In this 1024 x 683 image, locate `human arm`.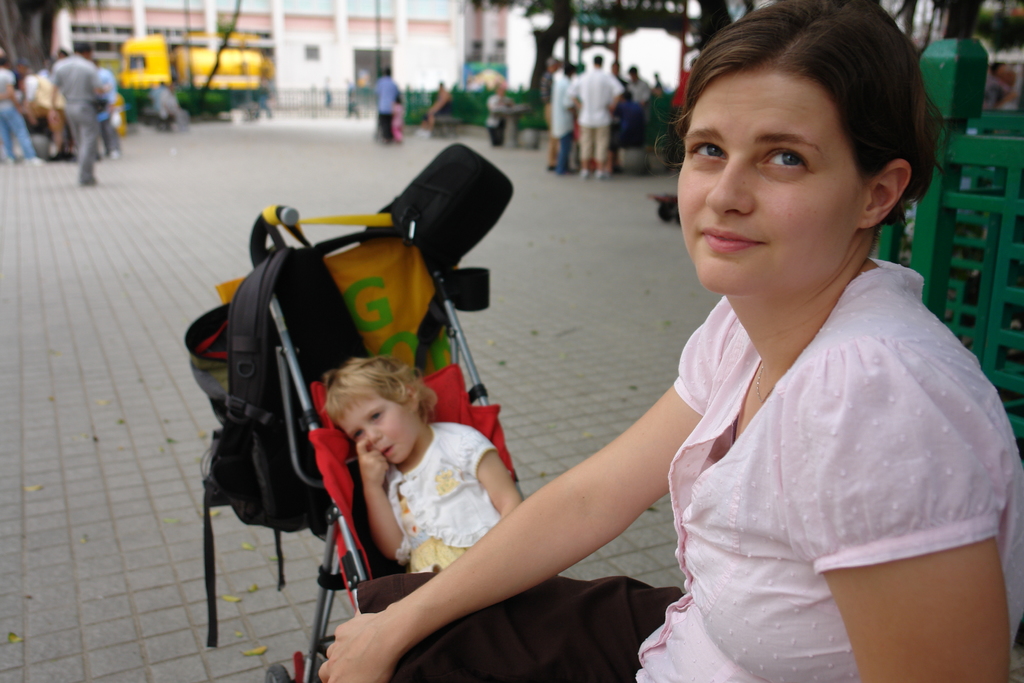
Bounding box: [left=362, top=443, right=417, bottom=575].
